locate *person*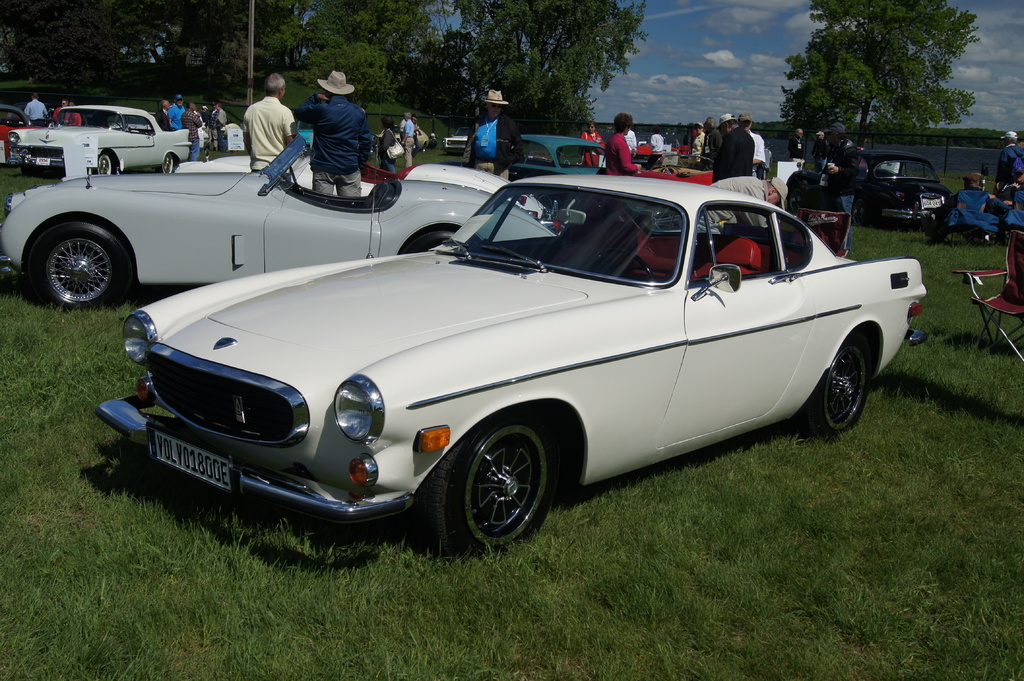
994 123 1023 196
